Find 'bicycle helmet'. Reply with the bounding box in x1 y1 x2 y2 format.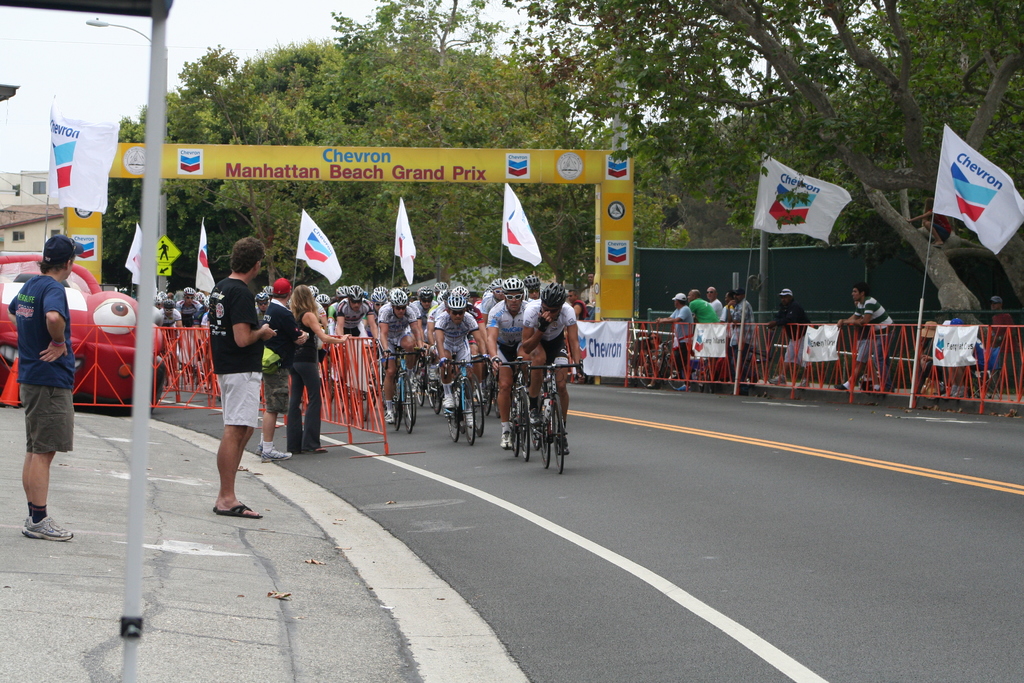
308 283 318 295.
